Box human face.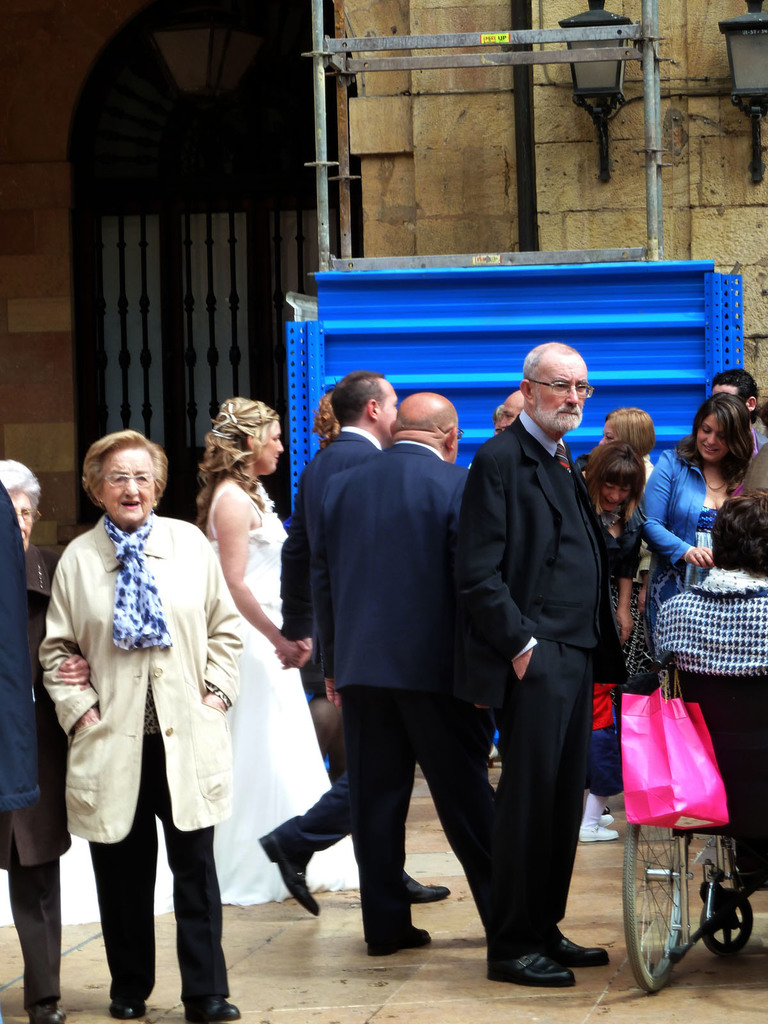
crop(701, 410, 730, 470).
